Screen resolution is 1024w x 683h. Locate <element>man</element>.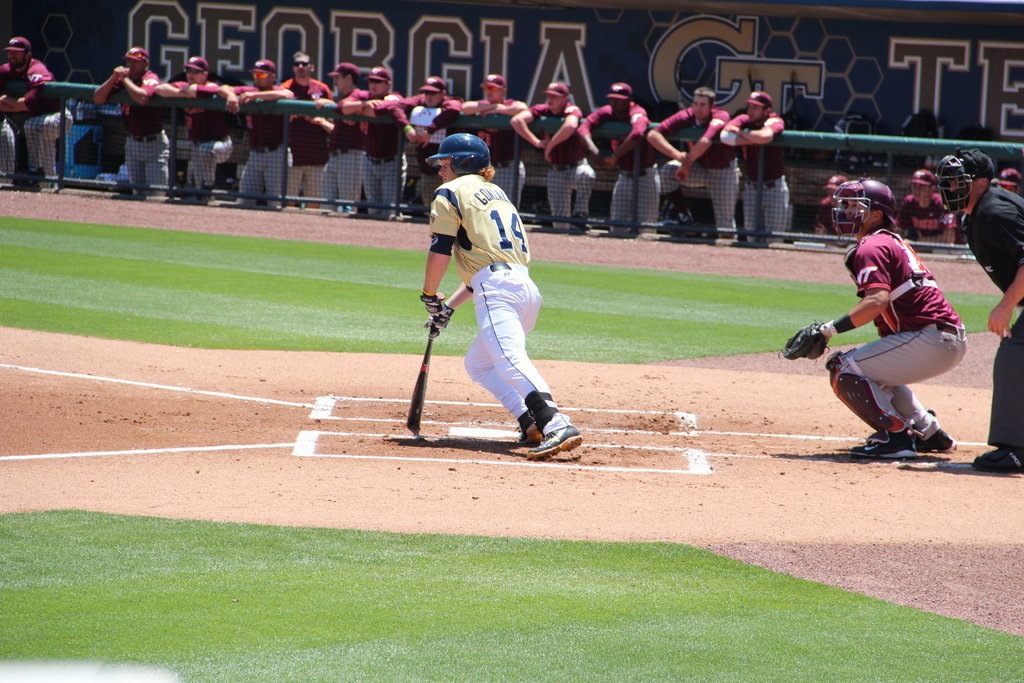
<bbox>215, 57, 292, 210</bbox>.
